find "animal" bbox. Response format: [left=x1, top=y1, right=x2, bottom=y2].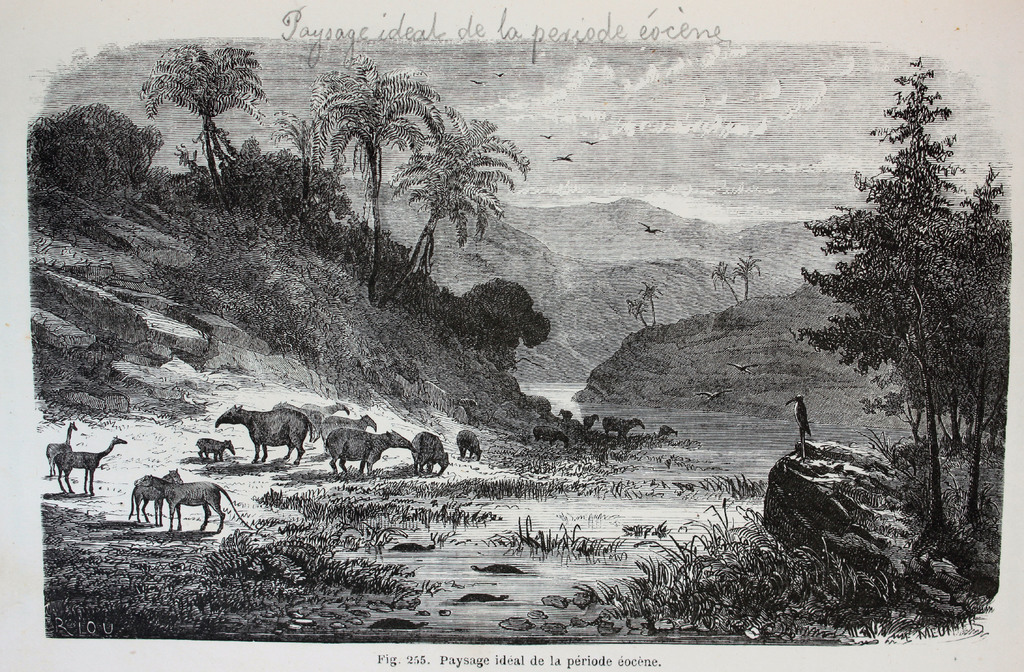
[left=580, top=411, right=596, bottom=439].
